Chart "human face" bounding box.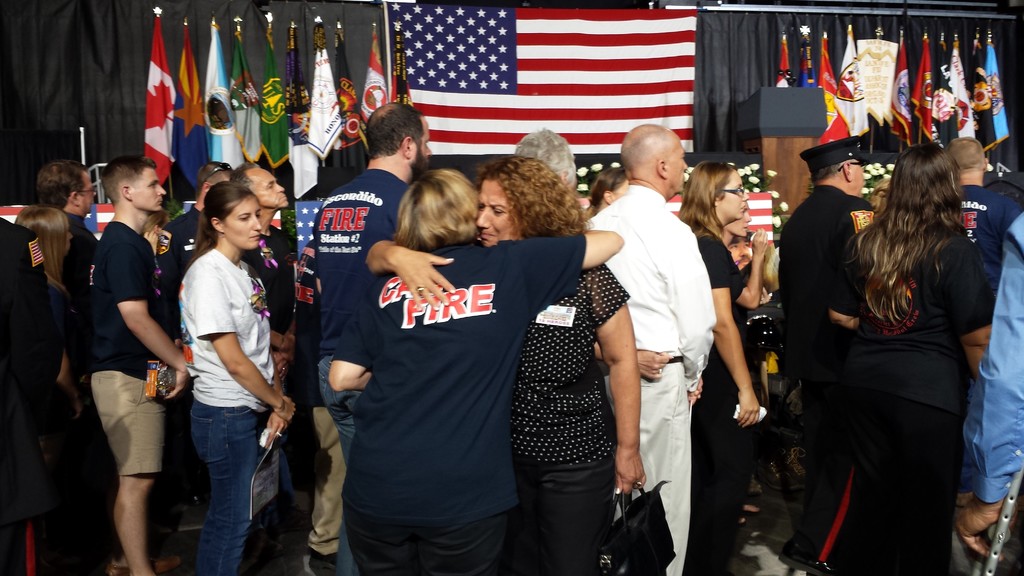
Charted: 849,158,862,191.
